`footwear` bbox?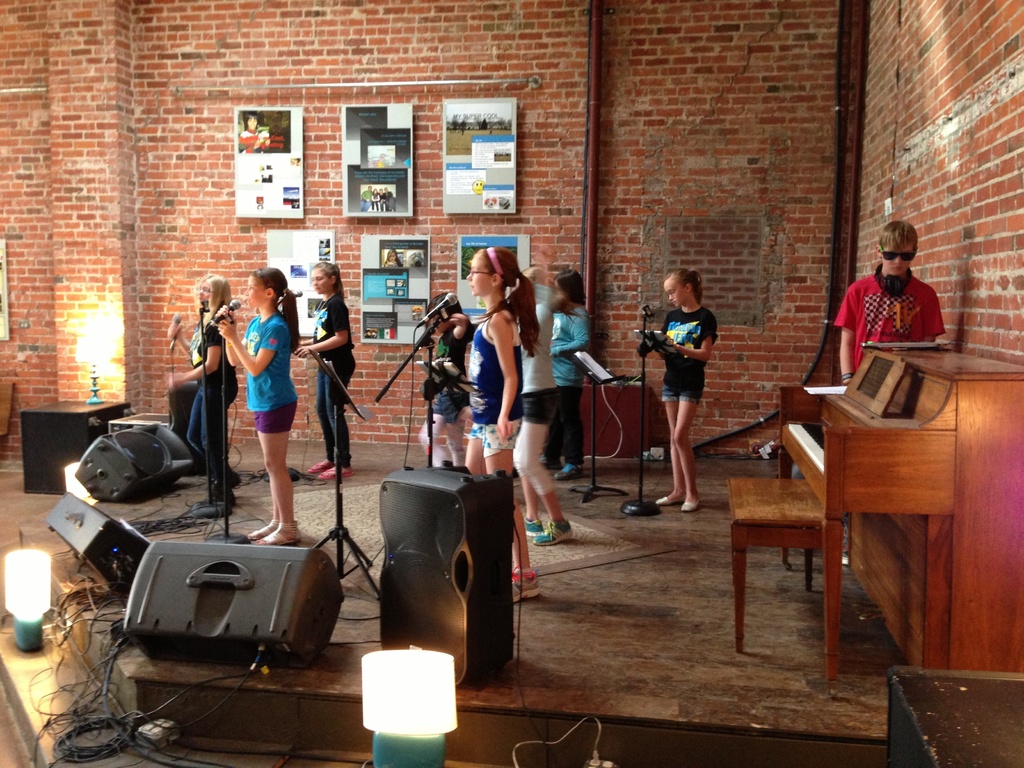
655, 495, 676, 507
